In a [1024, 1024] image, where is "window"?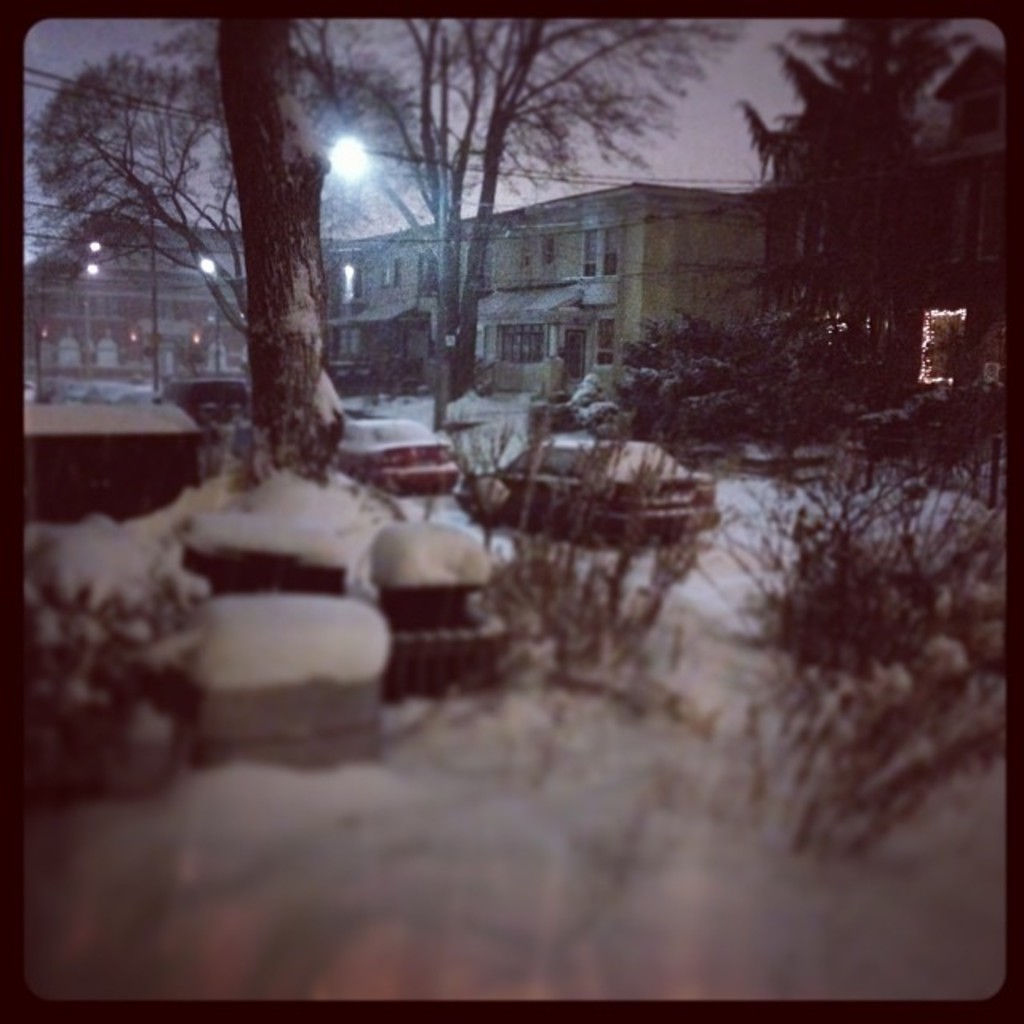
<box>578,187,642,290</box>.
